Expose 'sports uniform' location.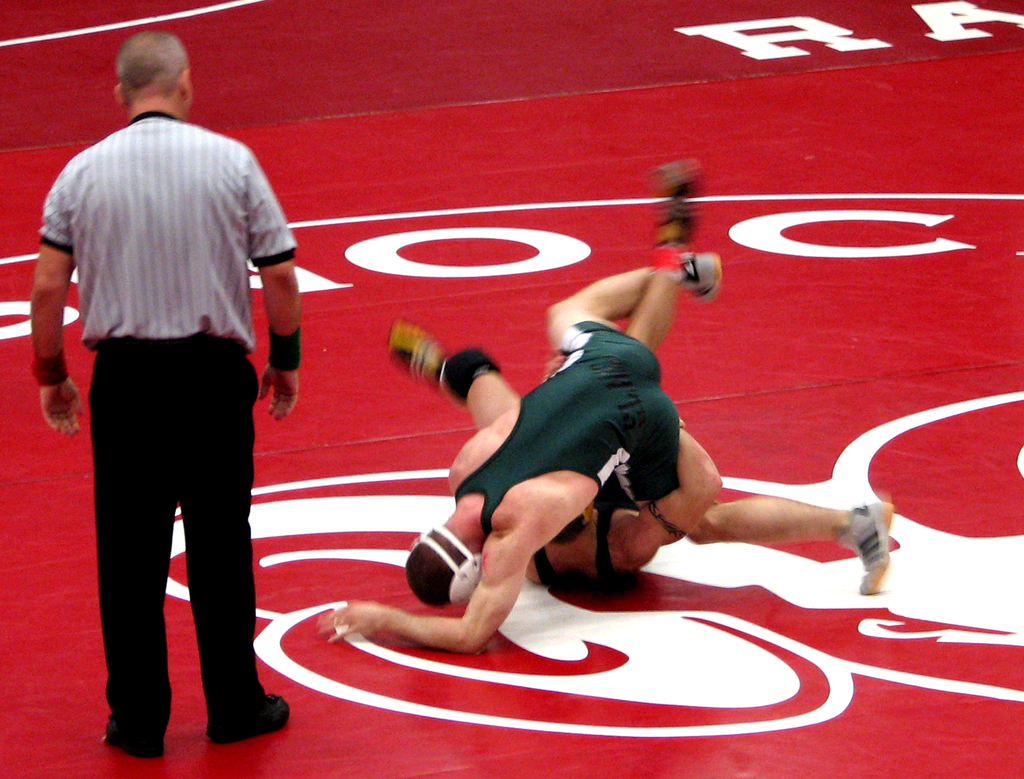
Exposed at (x1=36, y1=110, x2=296, y2=719).
